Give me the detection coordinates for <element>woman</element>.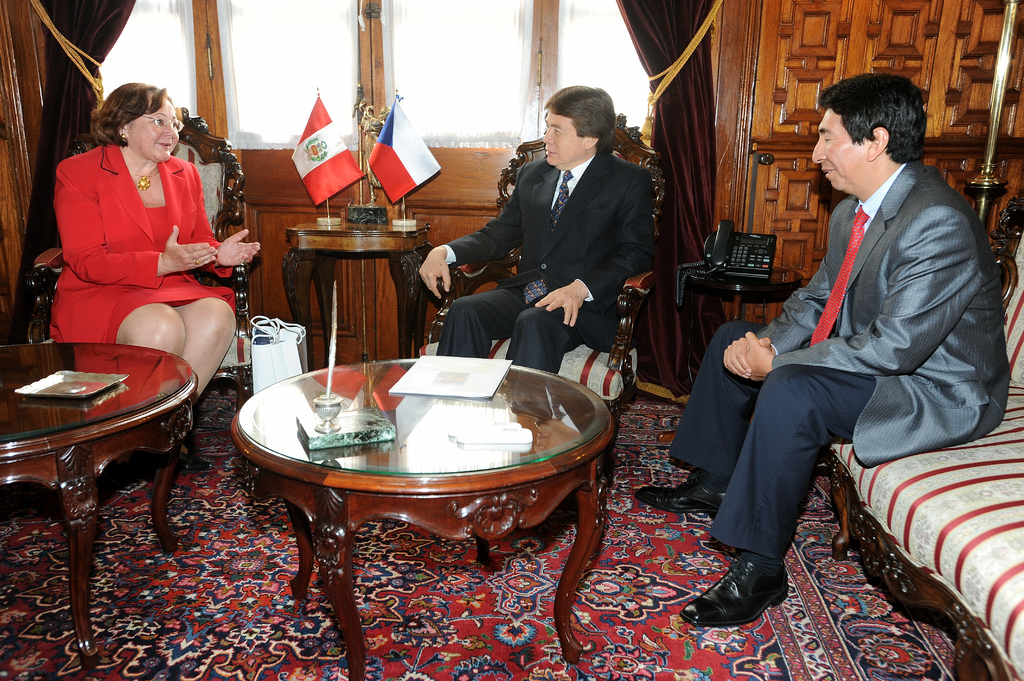
(38,74,239,415).
